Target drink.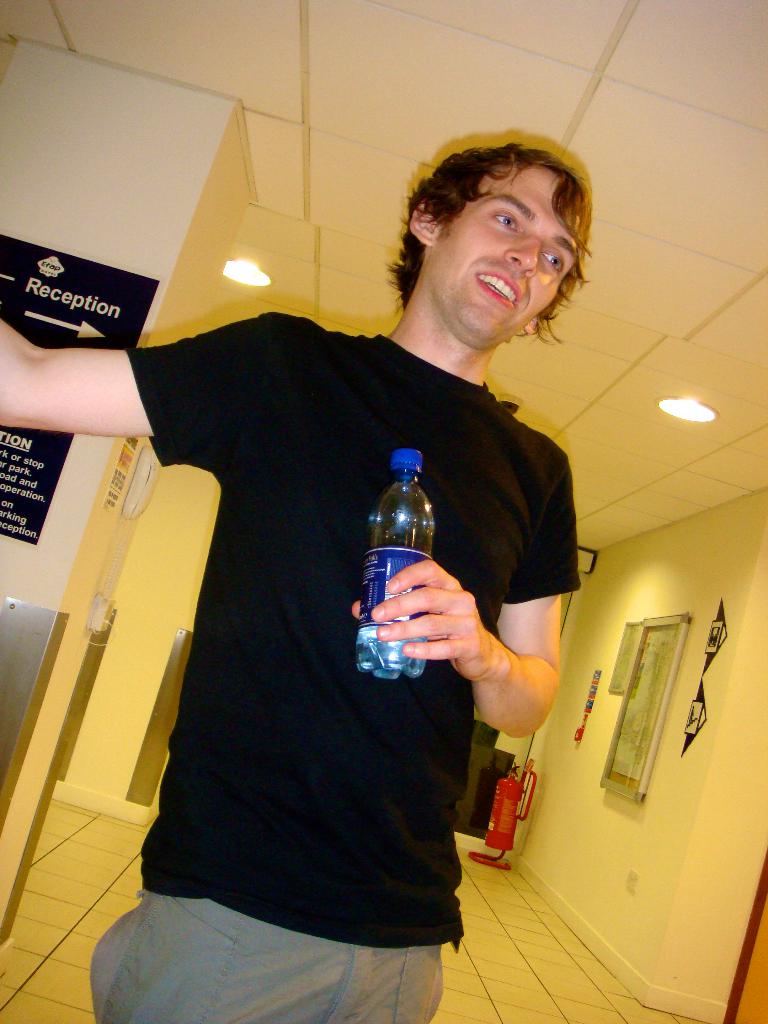
Target region: (left=356, top=444, right=458, bottom=664).
